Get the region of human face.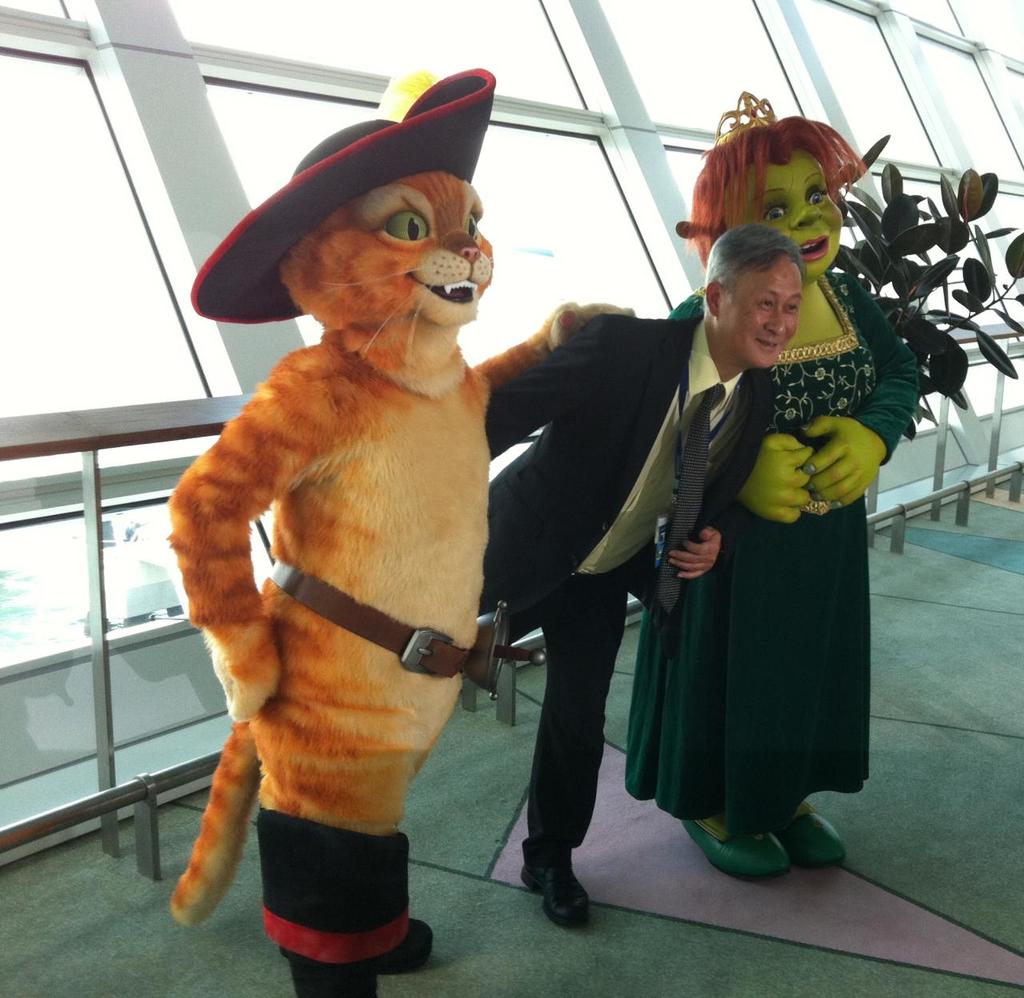
l=716, t=261, r=807, b=370.
